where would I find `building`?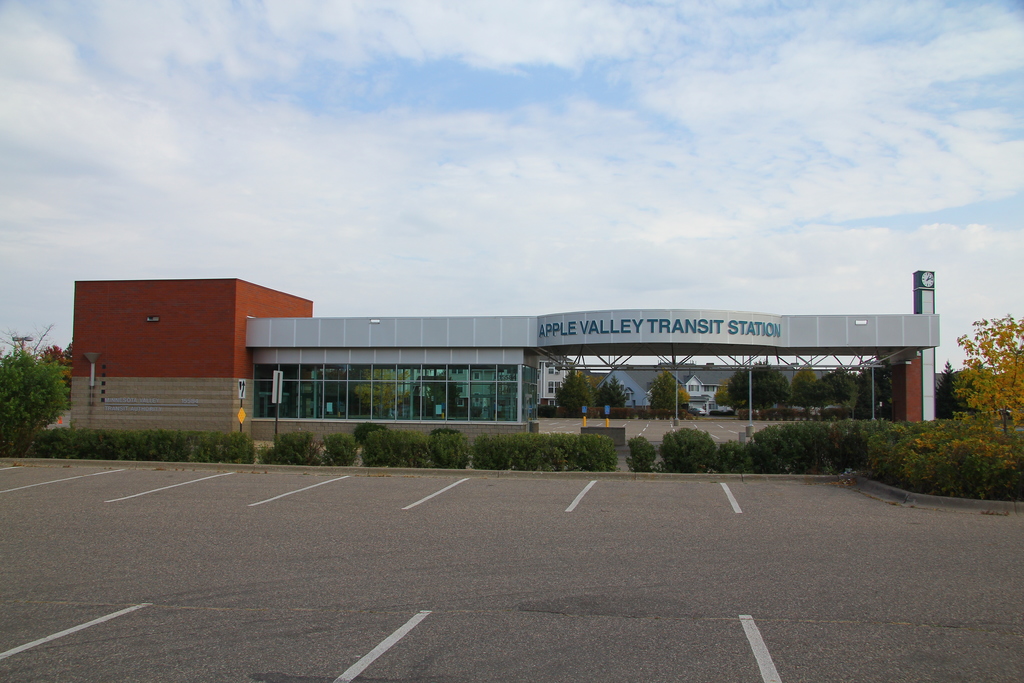
At [x1=65, y1=273, x2=943, y2=457].
